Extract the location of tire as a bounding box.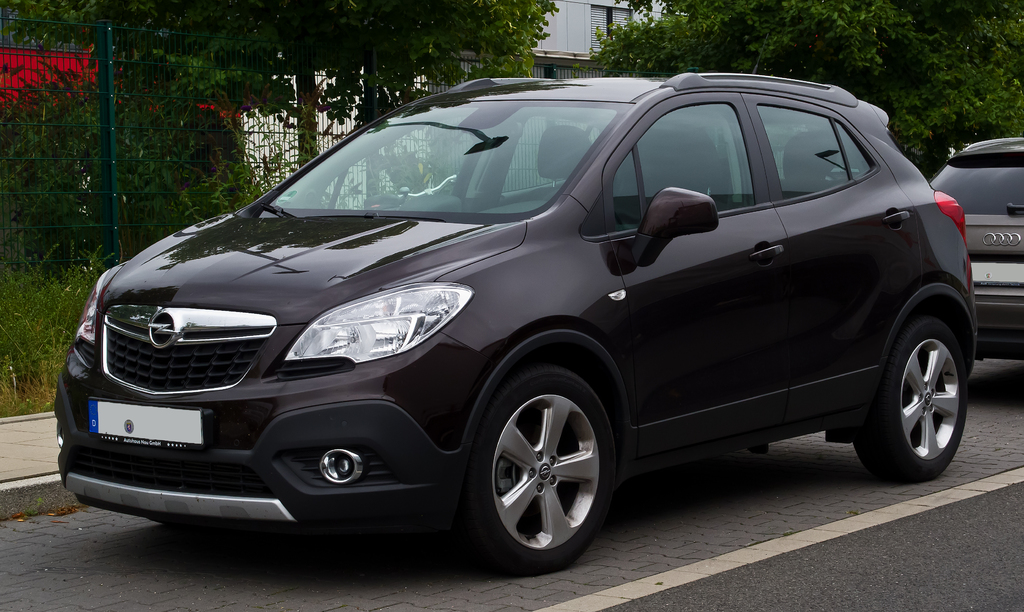
<bbox>466, 367, 621, 579</bbox>.
